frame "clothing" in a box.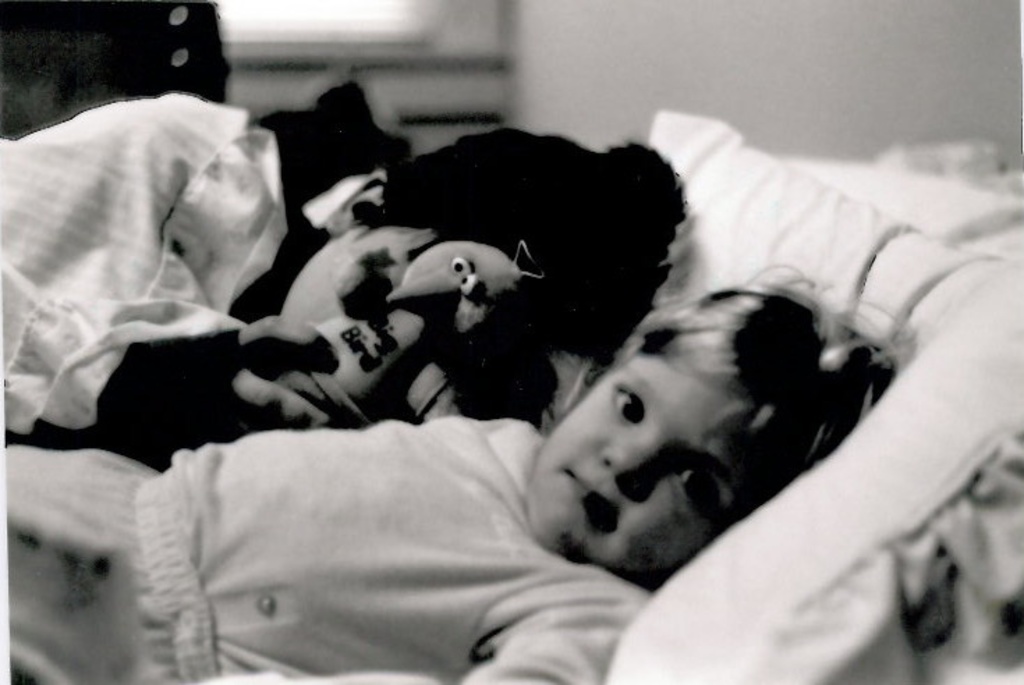
locate(49, 368, 680, 656).
